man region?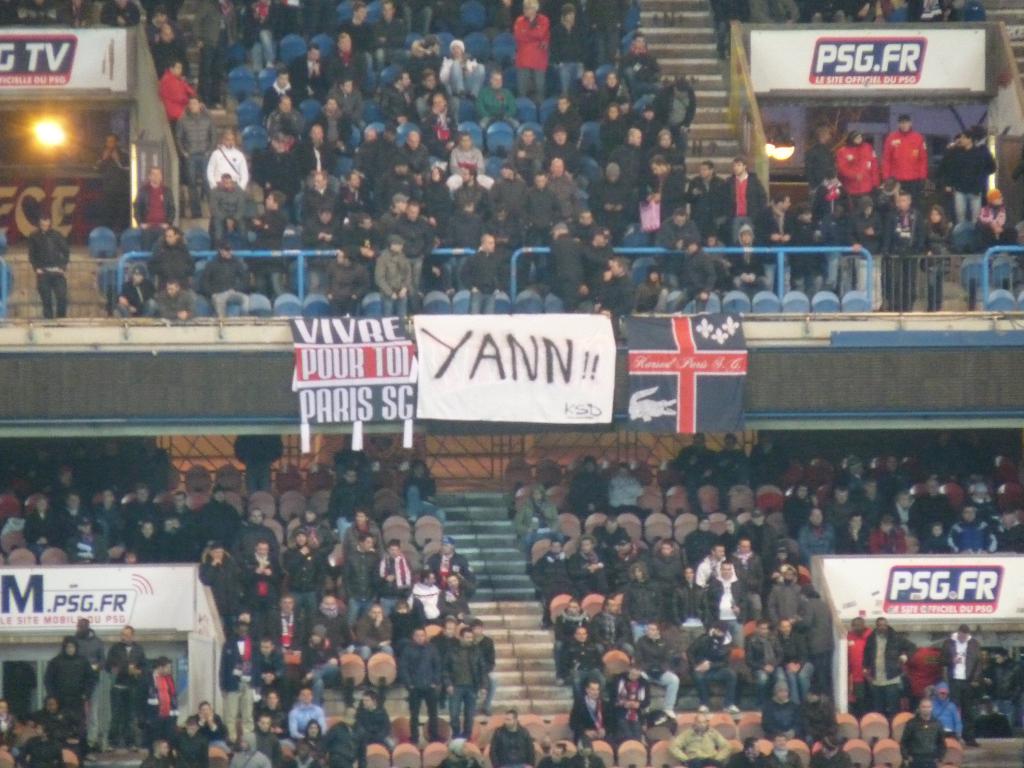
{"x1": 861, "y1": 614, "x2": 916, "y2": 715}
